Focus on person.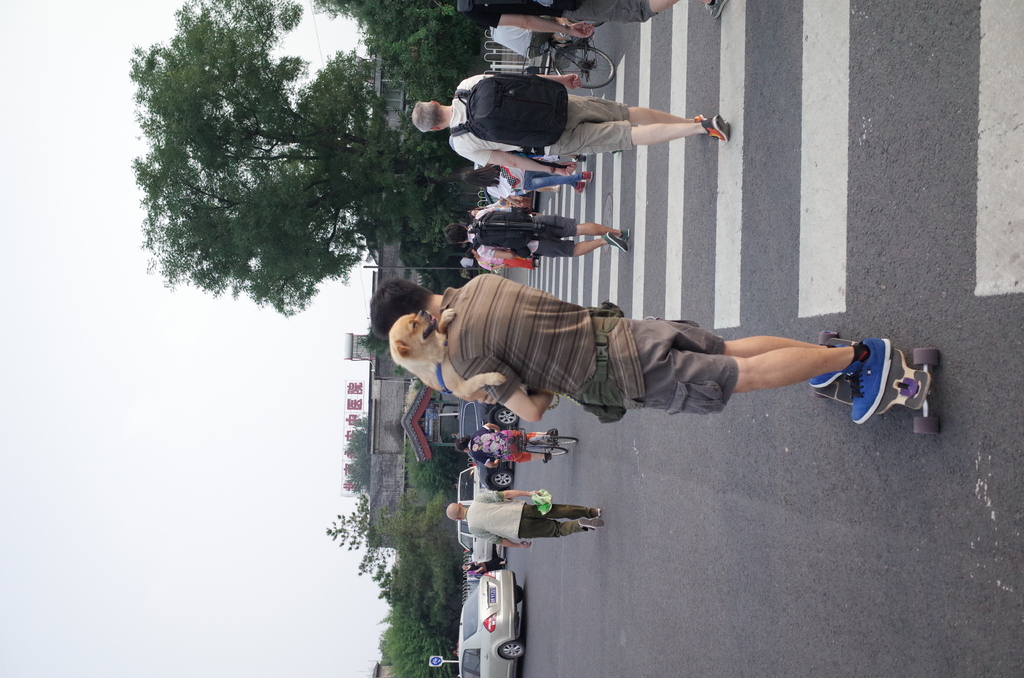
Focused at bbox(461, 417, 568, 470).
